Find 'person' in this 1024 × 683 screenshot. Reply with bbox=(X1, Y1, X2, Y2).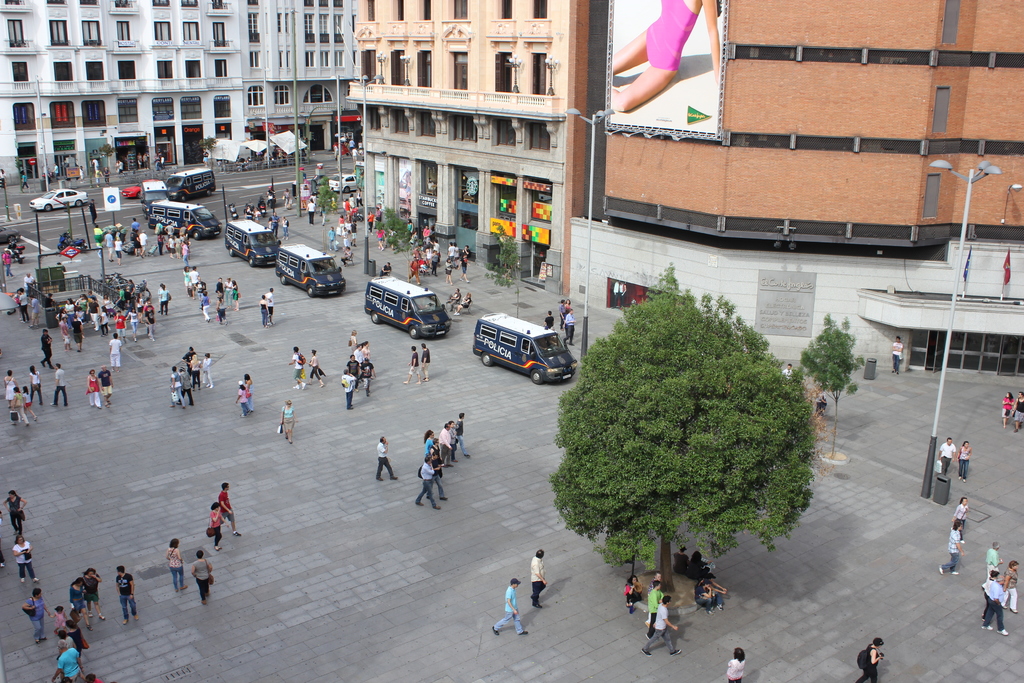
bbox=(529, 547, 547, 608).
